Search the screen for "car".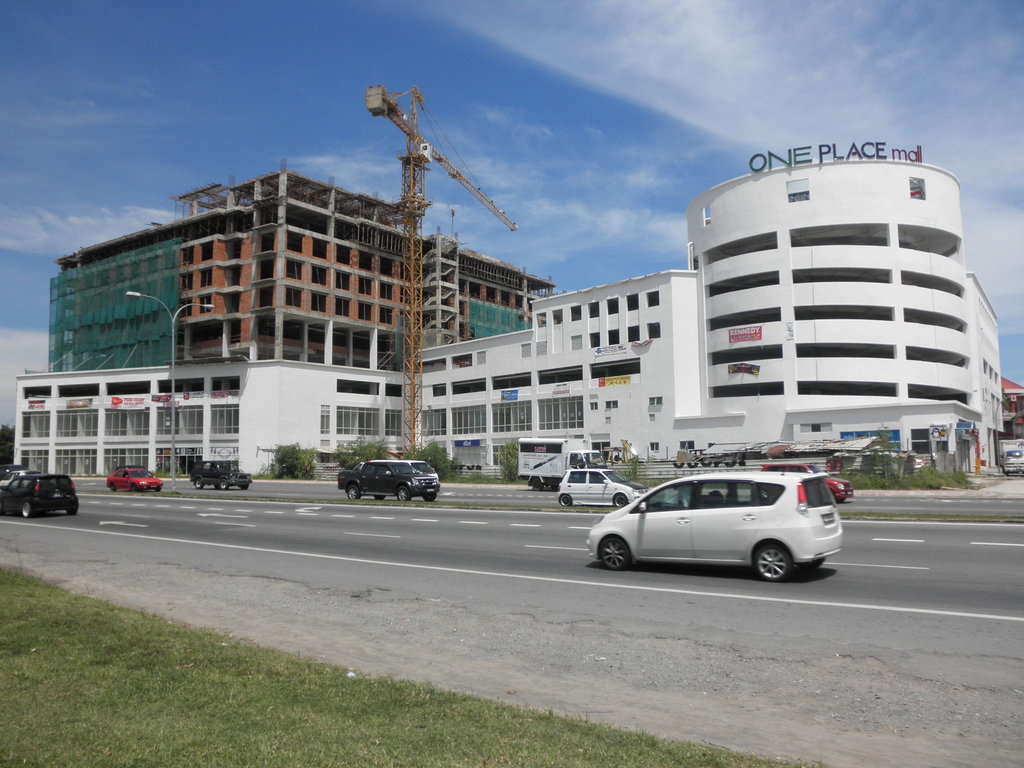
Found at [189, 460, 252, 490].
